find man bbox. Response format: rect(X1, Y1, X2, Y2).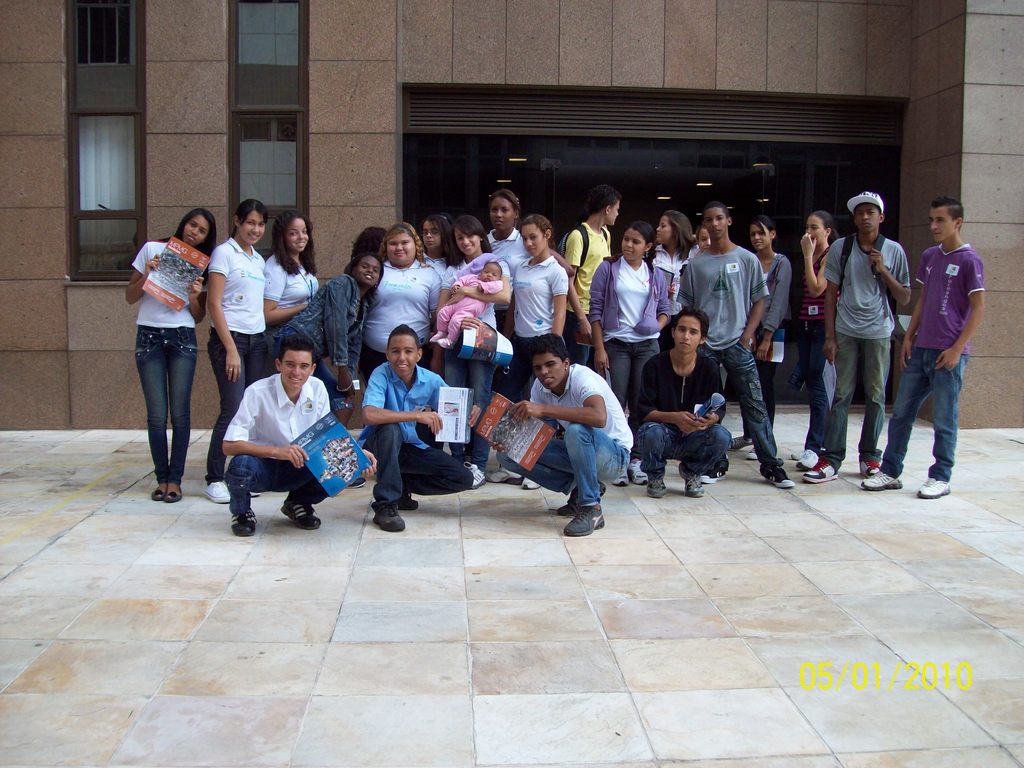
rect(803, 193, 908, 481).
